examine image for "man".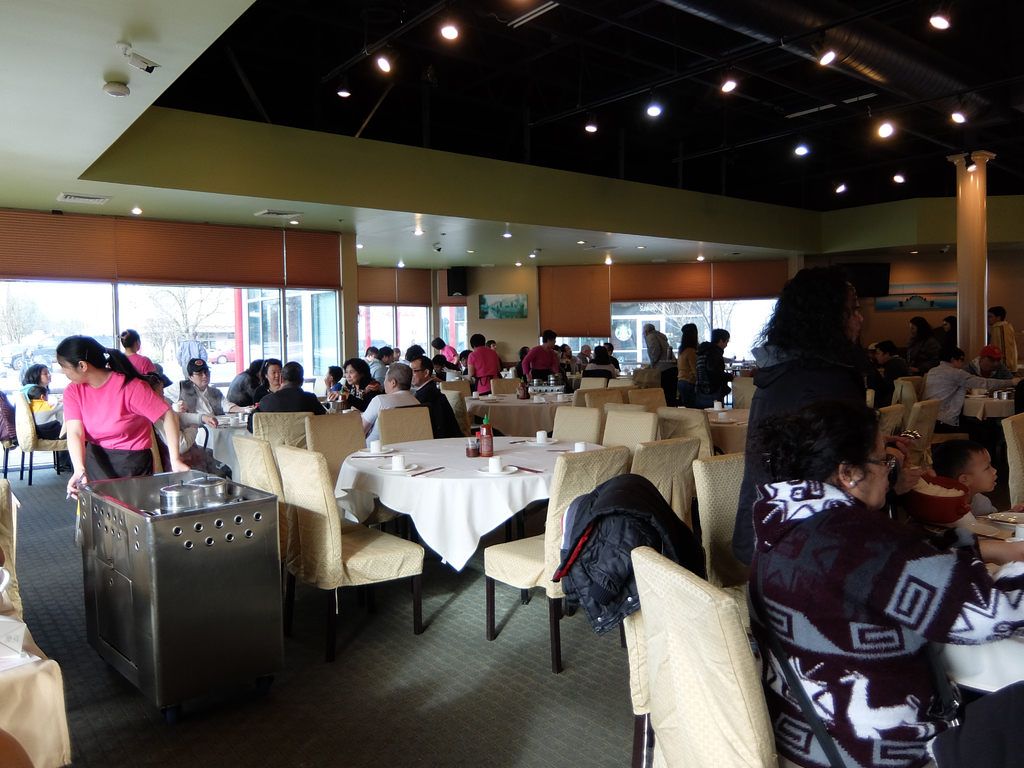
Examination result: Rect(360, 345, 376, 367).
